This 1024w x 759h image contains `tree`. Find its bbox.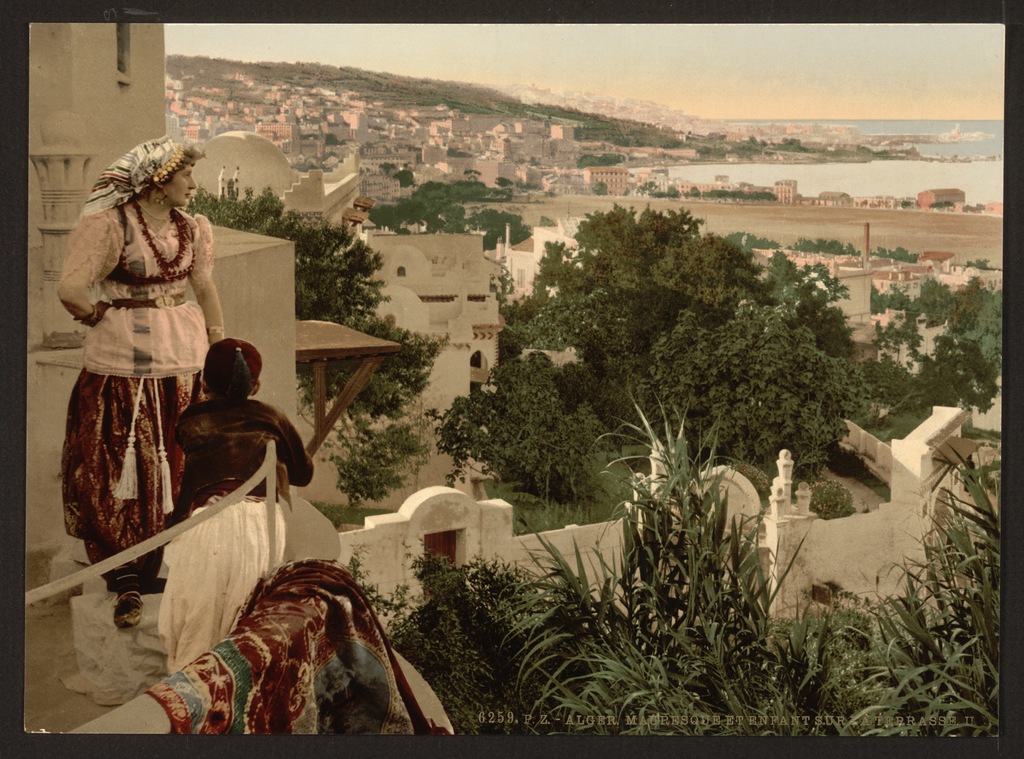
<box>883,253,1012,415</box>.
